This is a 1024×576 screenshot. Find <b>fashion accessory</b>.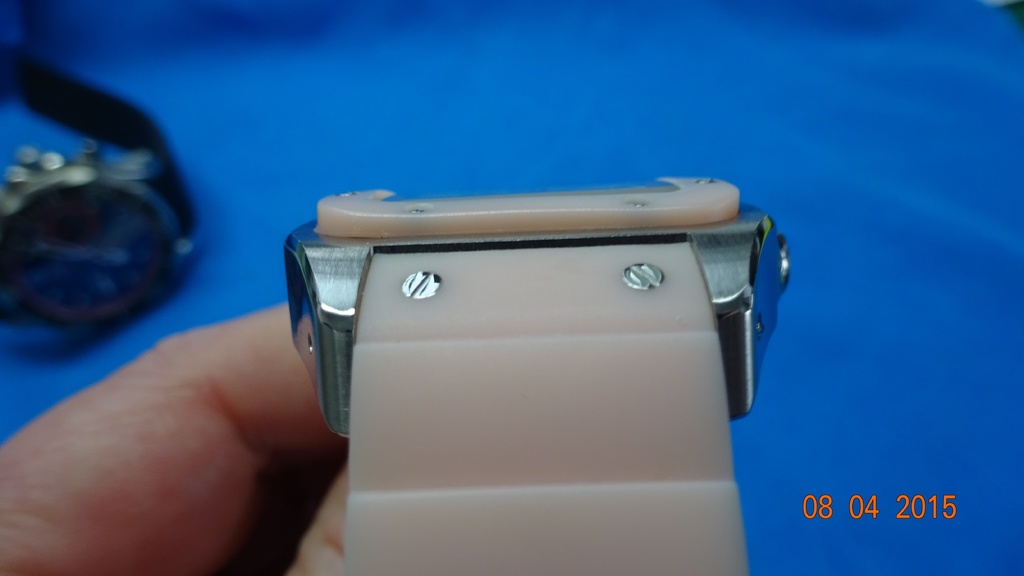
Bounding box: crop(0, 40, 200, 329).
